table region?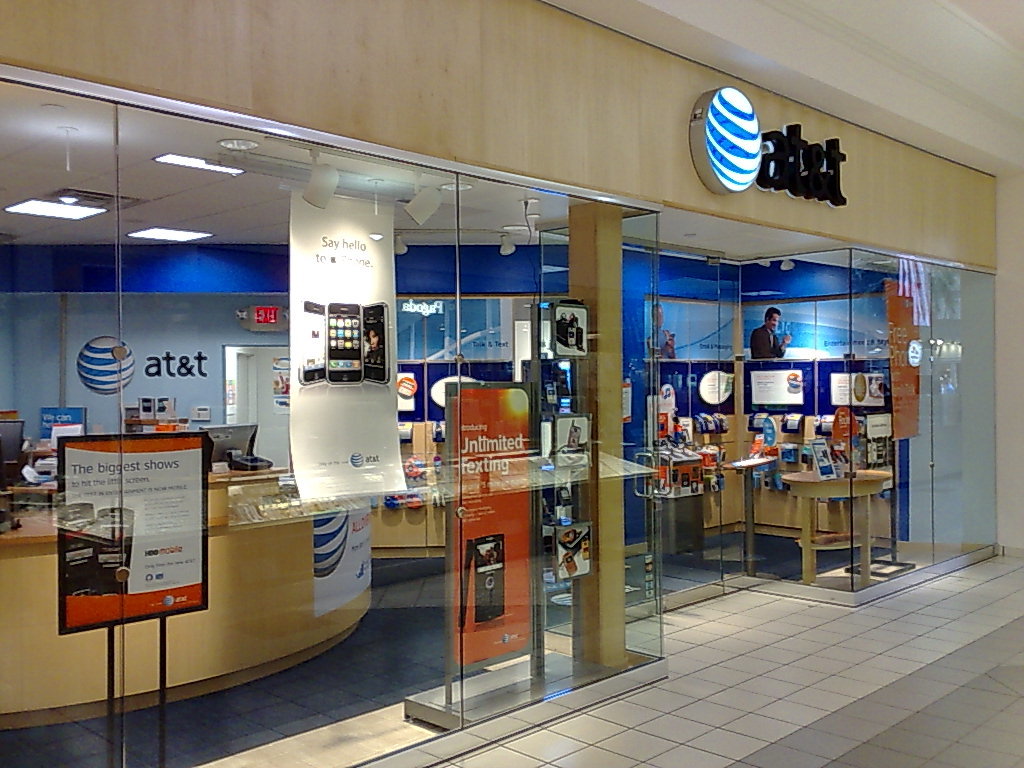
778,468,895,584
